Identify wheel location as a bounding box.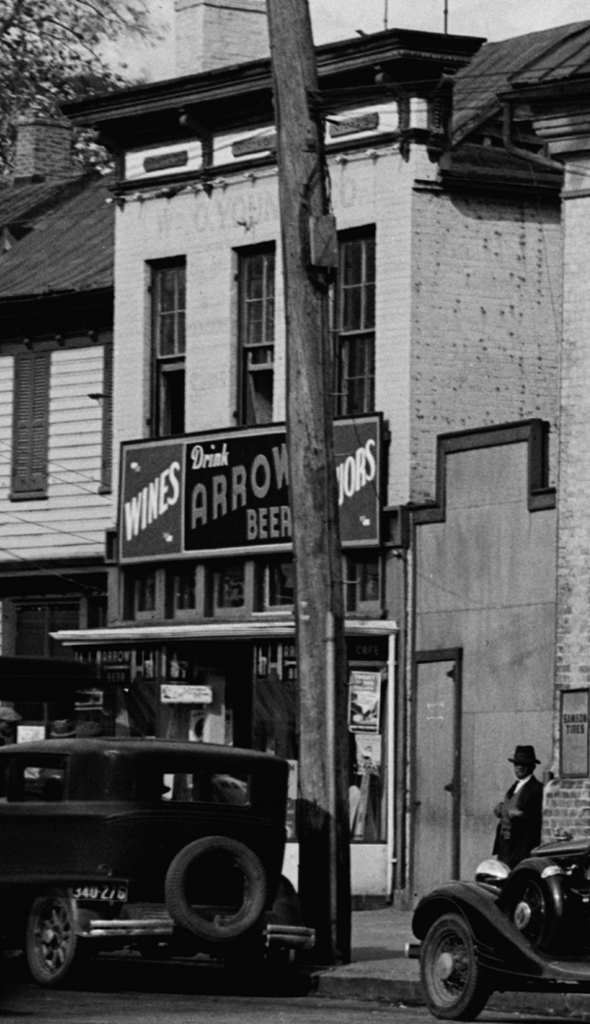
[x1=165, y1=834, x2=270, y2=949].
